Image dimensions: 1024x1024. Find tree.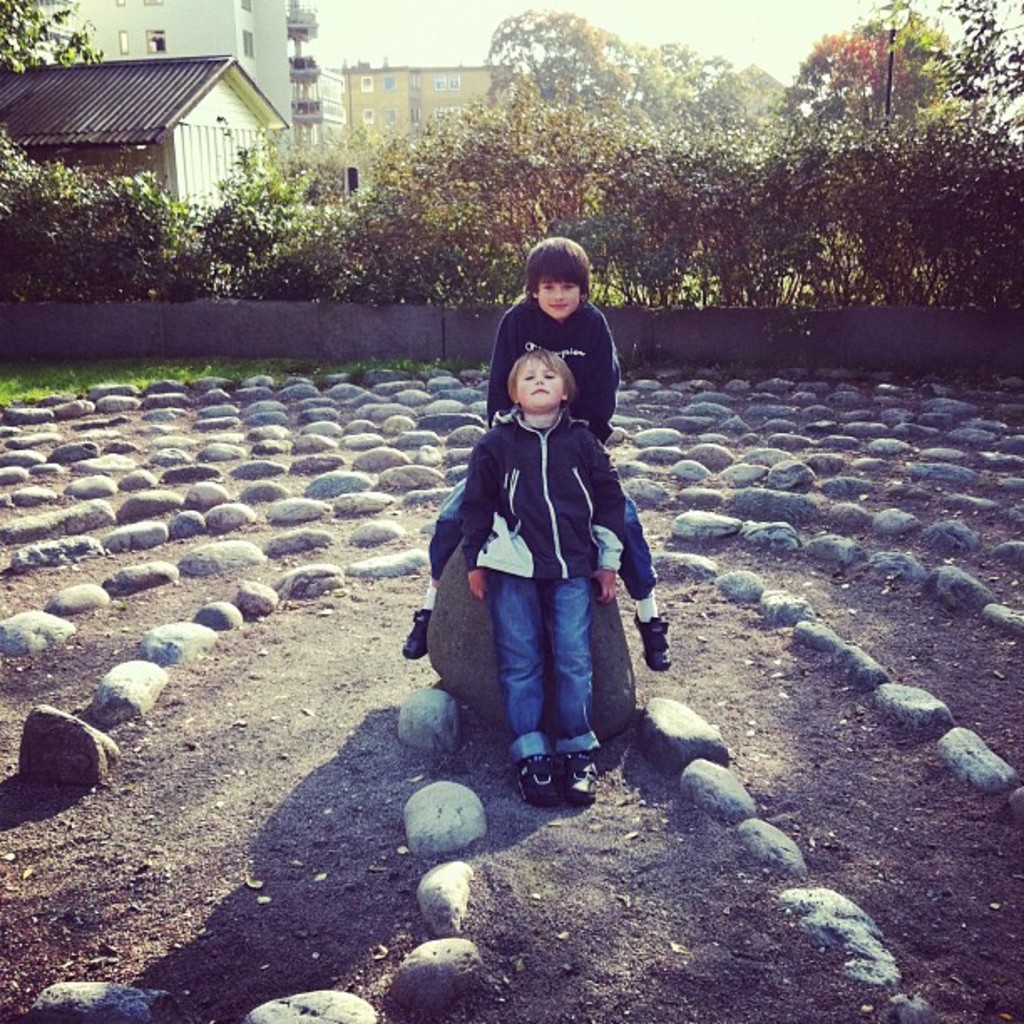
x1=706, y1=122, x2=873, y2=308.
